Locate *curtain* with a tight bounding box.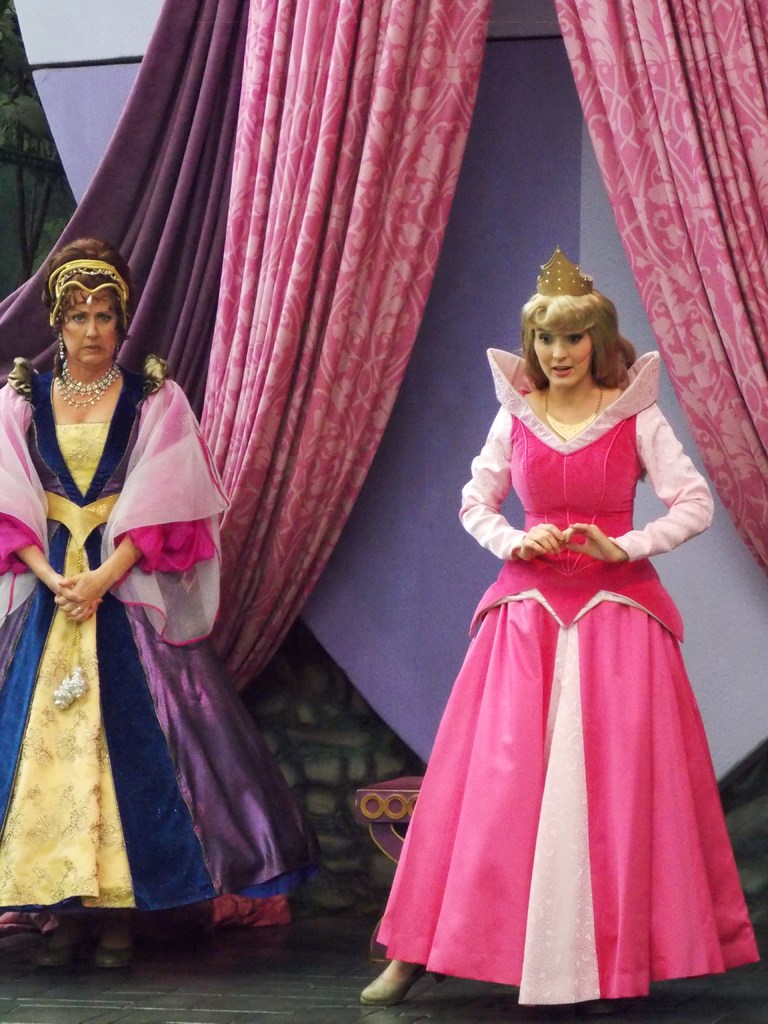
(556,4,767,586).
